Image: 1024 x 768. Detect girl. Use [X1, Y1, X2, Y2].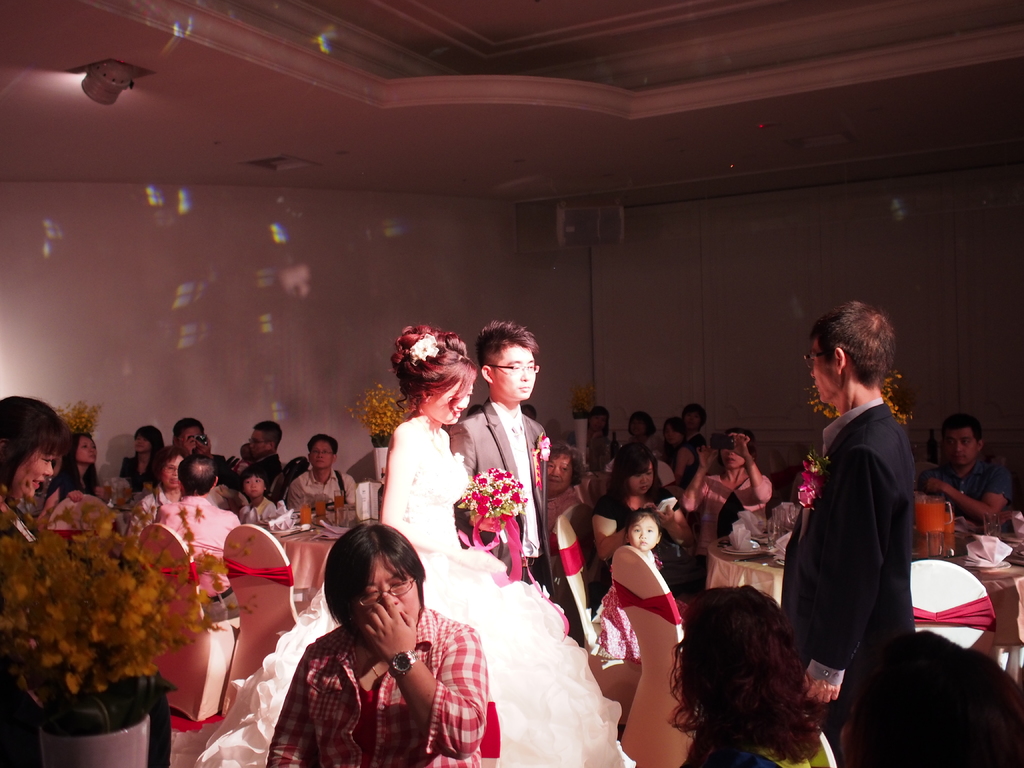
[598, 509, 671, 652].
